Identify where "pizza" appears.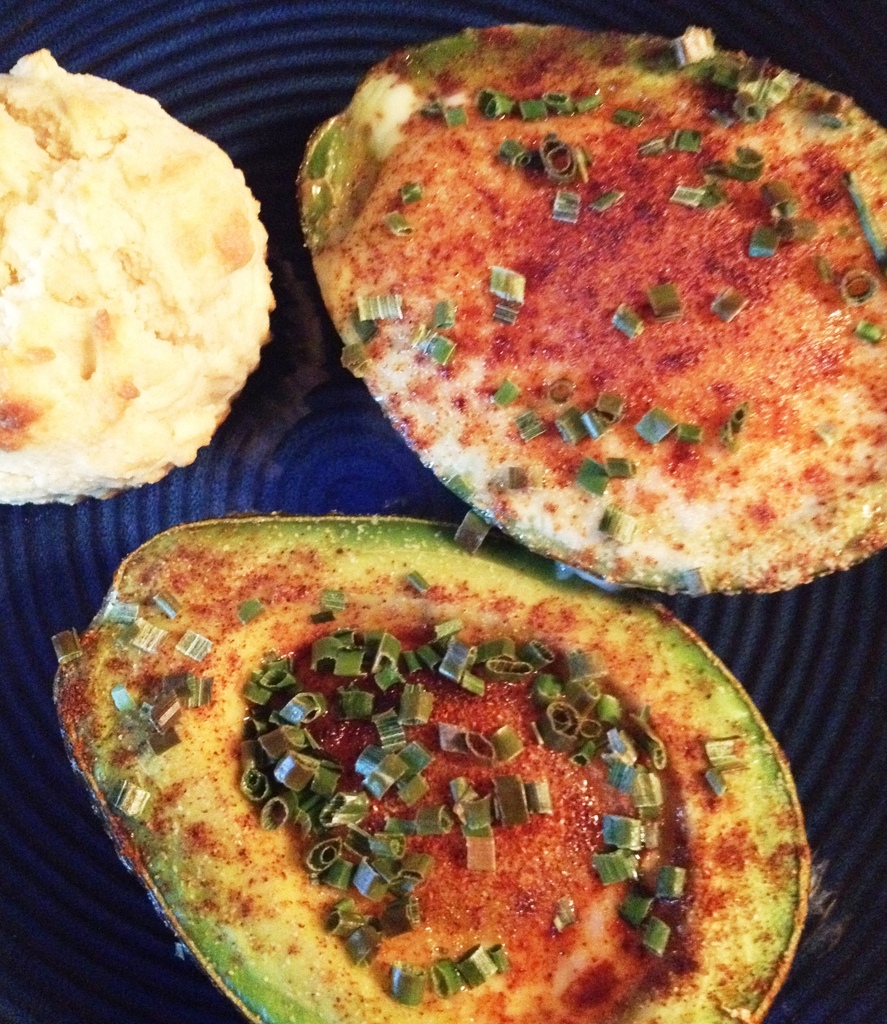
Appears at box=[542, 17, 717, 225].
